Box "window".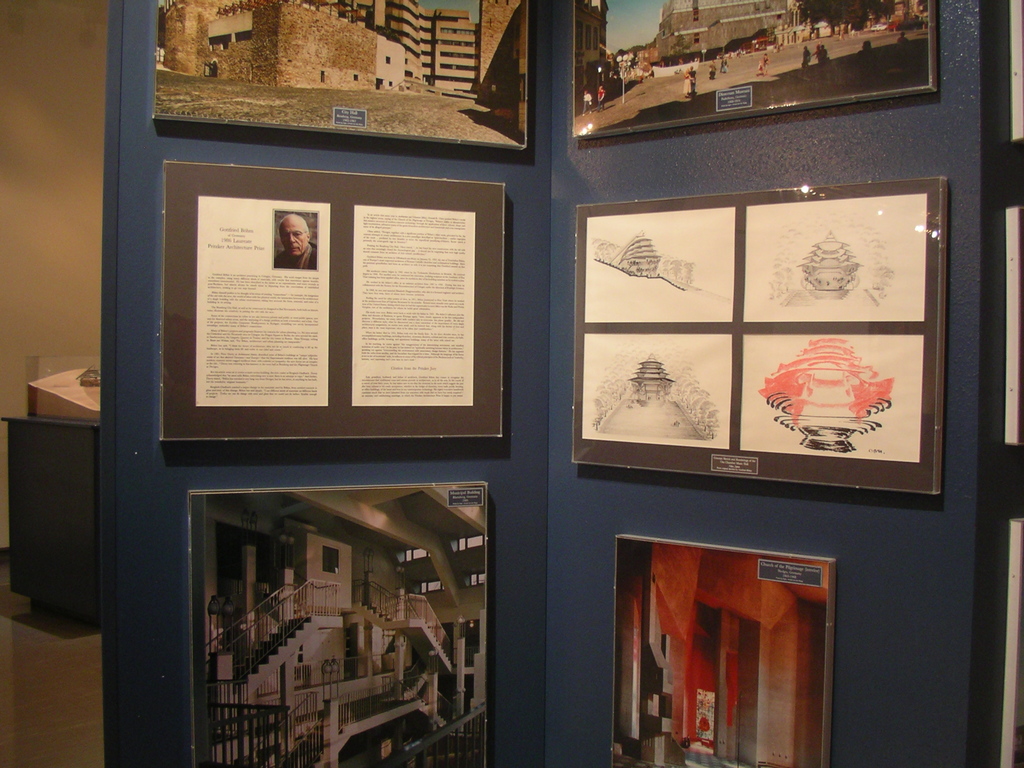
<region>588, 26, 593, 51</region>.
